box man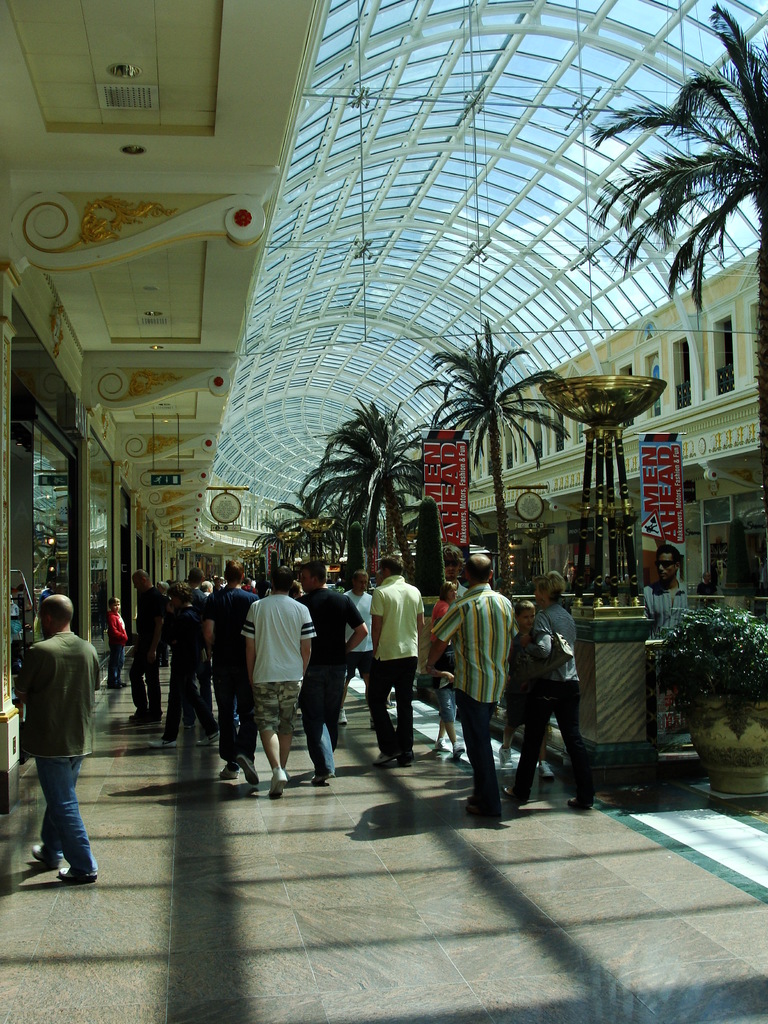
locate(333, 568, 393, 739)
